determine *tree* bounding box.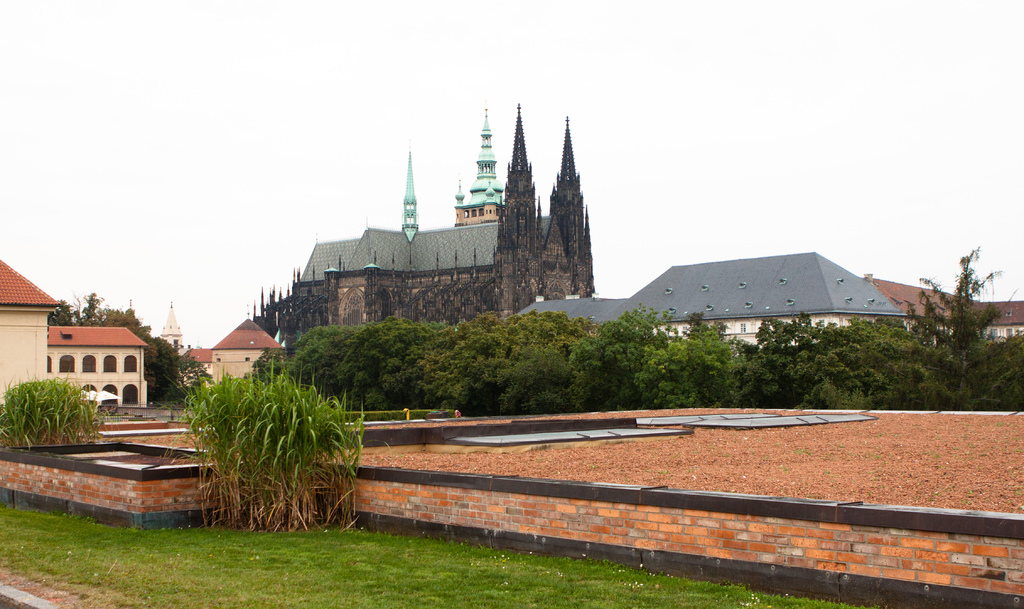
Determined: select_region(633, 311, 748, 408).
